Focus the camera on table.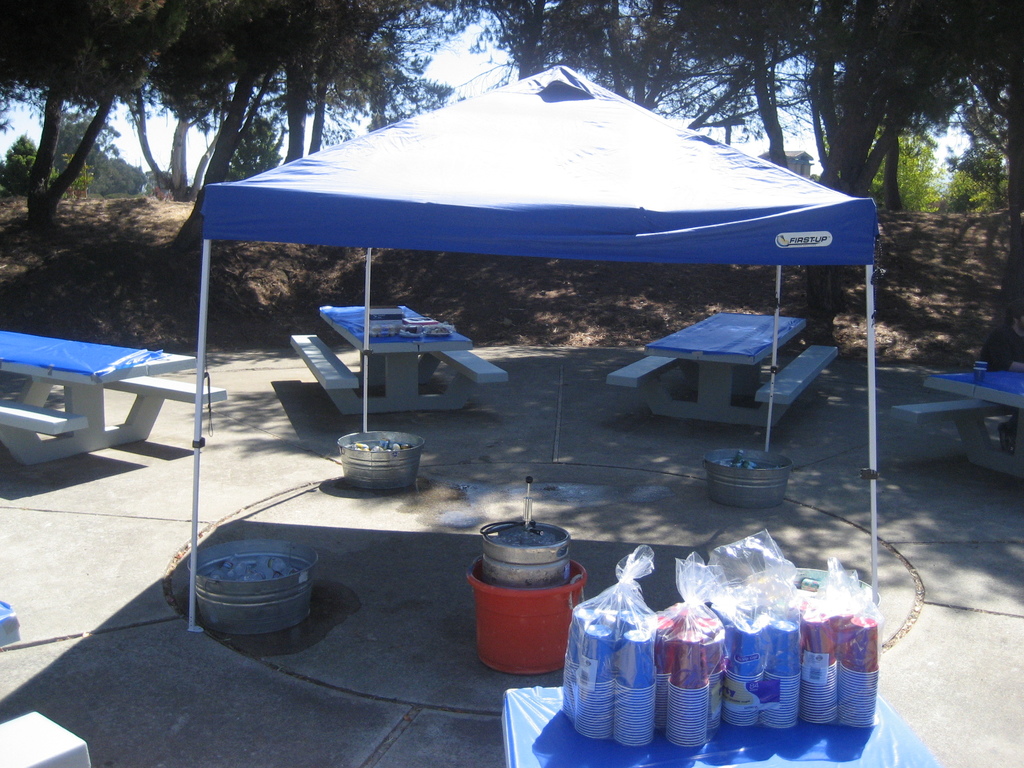
Focus region: crop(900, 367, 1023, 488).
